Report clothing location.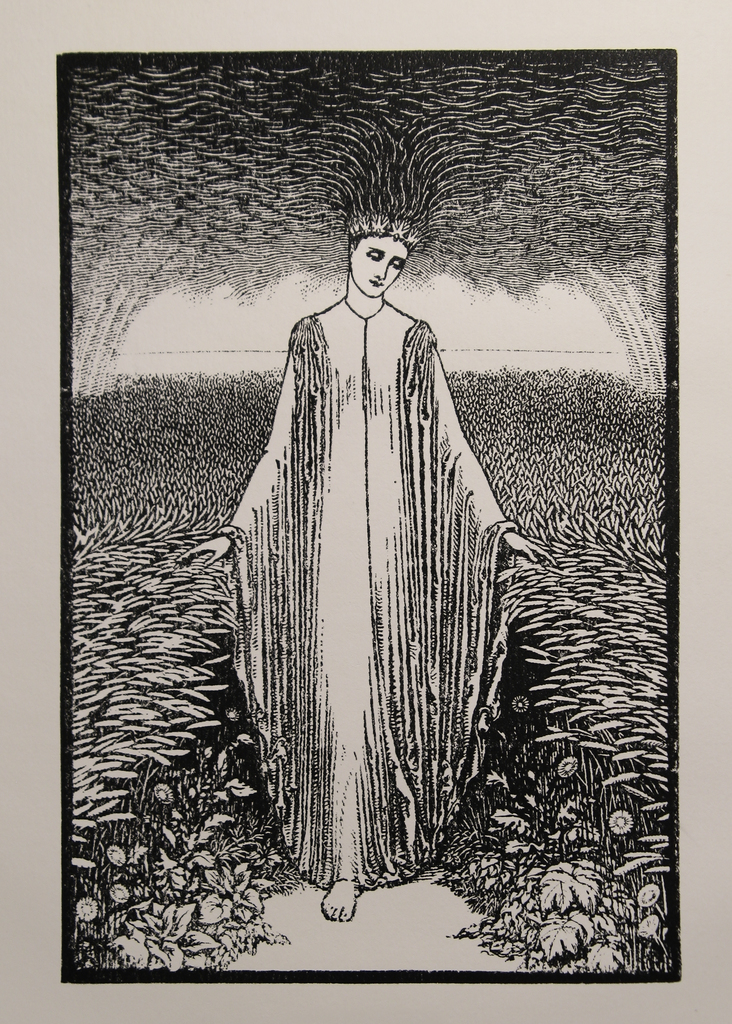
Report: detection(215, 295, 528, 876).
